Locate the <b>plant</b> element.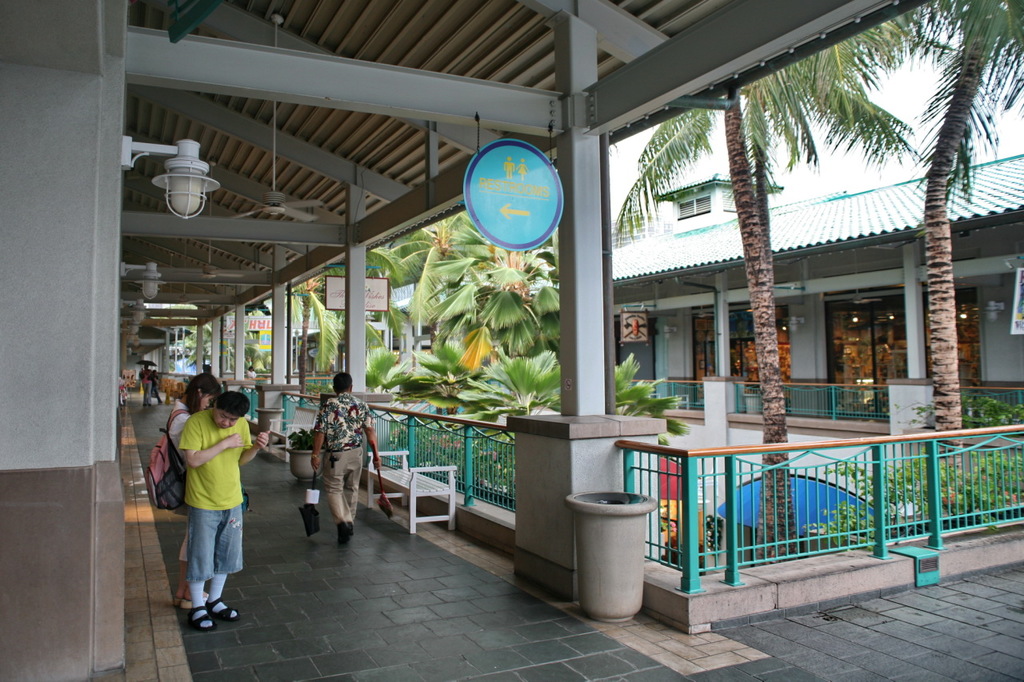
Element bbox: (313,392,372,453).
